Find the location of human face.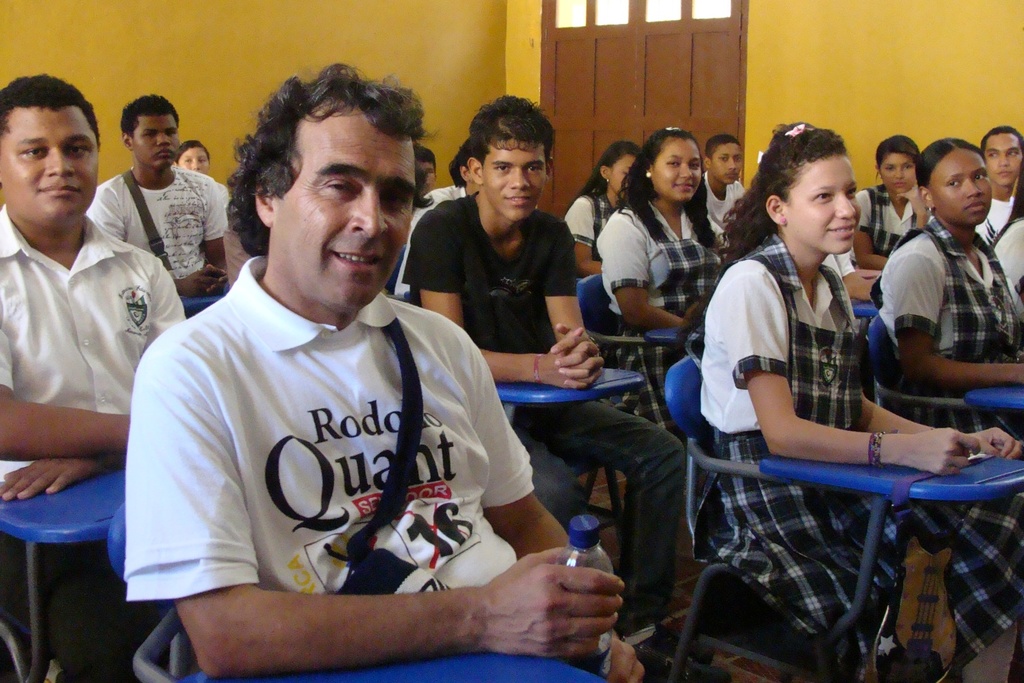
Location: [x1=480, y1=132, x2=547, y2=220].
